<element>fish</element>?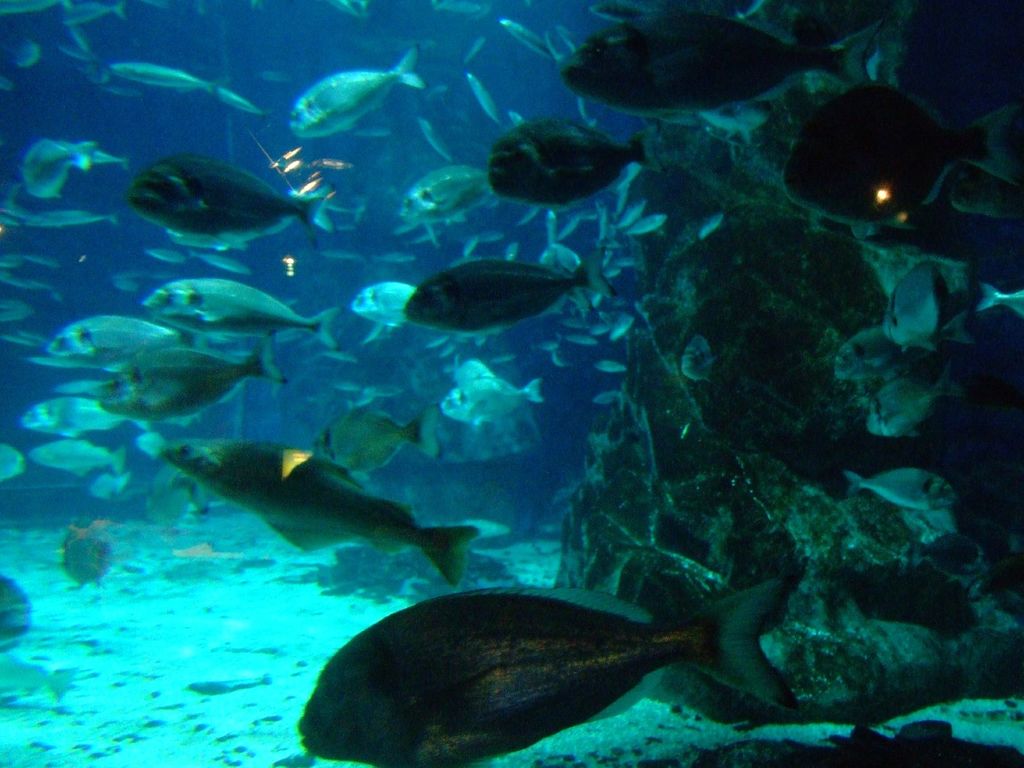
x1=424, y1=330, x2=452, y2=348
